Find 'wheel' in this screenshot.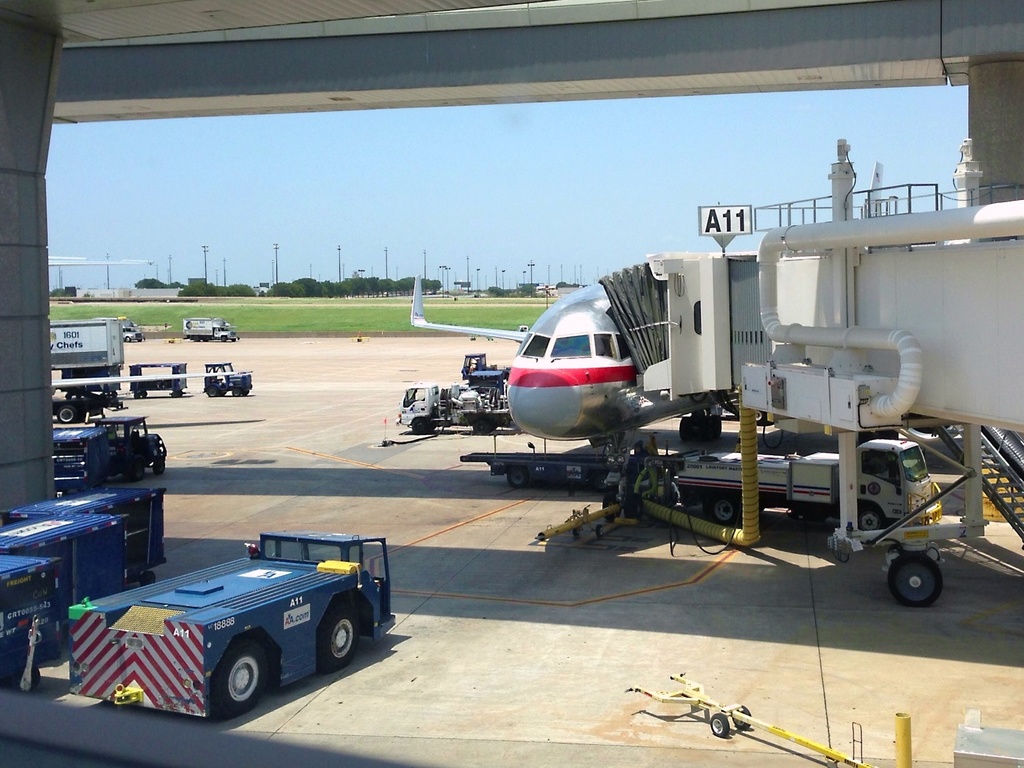
The bounding box for 'wheel' is 316/601/358/666.
